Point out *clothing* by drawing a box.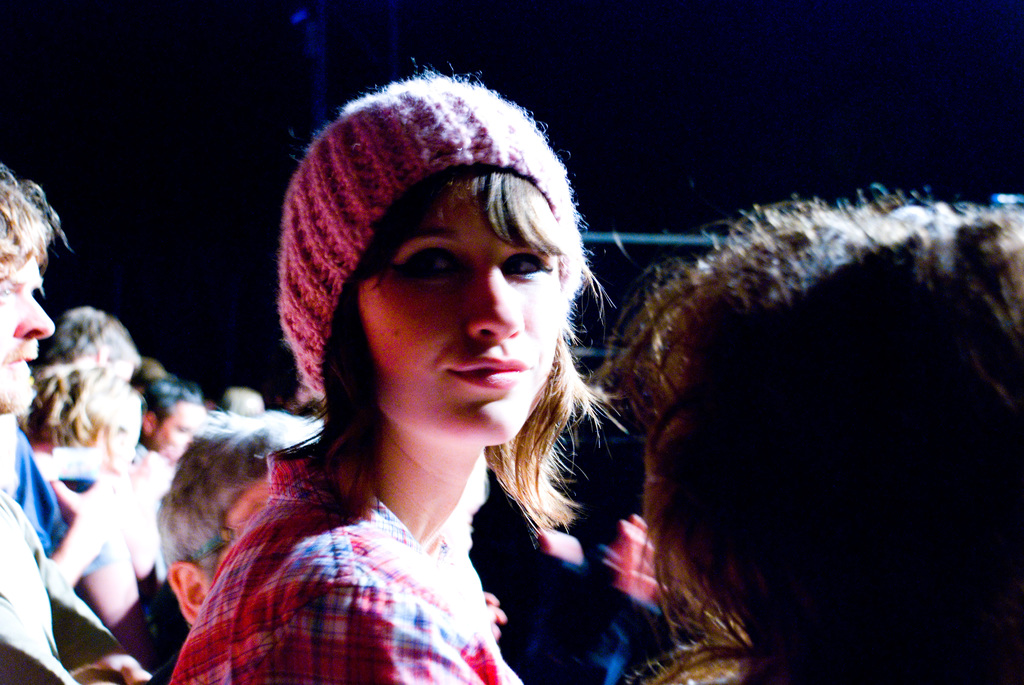
[left=0, top=484, right=99, bottom=684].
